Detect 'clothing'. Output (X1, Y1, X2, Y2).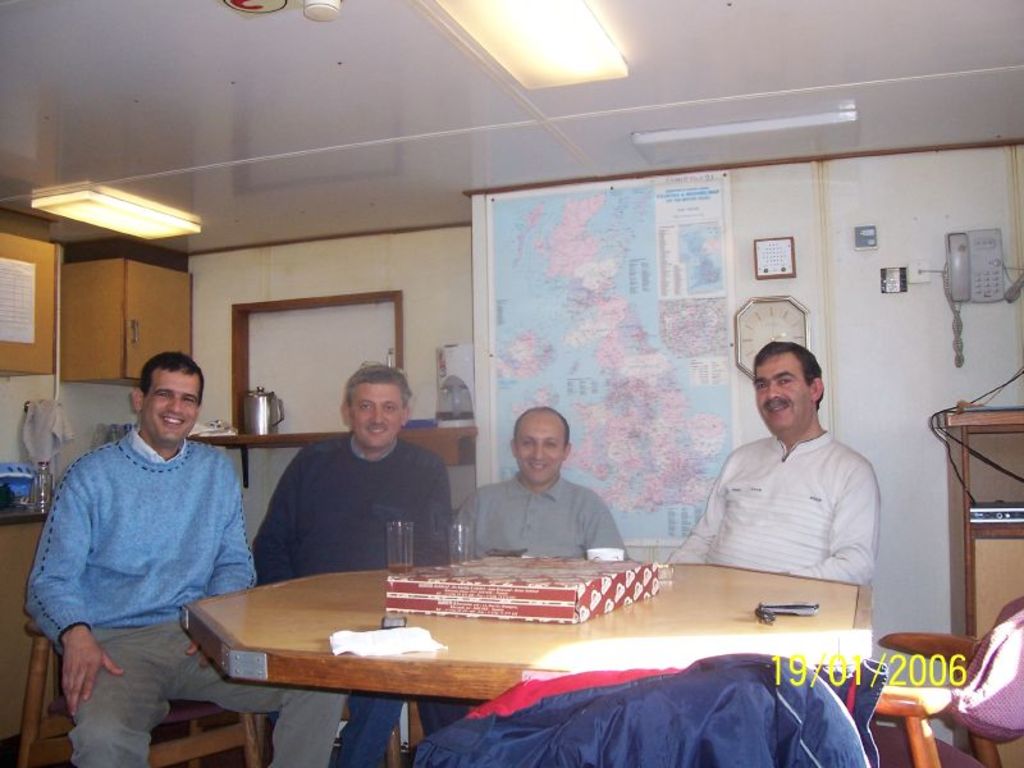
(252, 429, 453, 767).
